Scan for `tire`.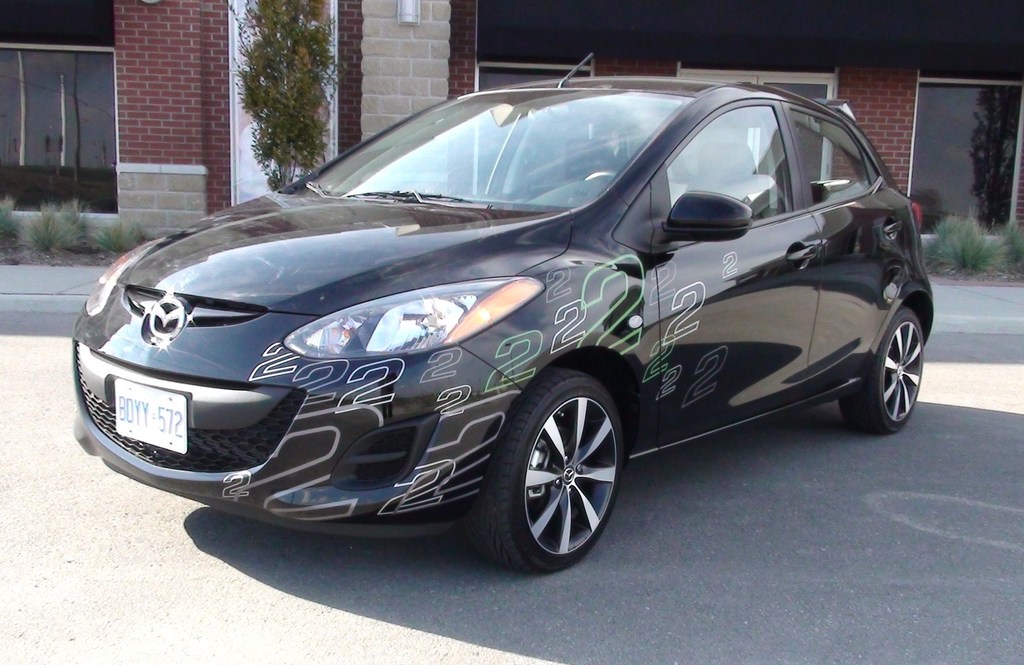
Scan result: x1=839, y1=309, x2=923, y2=436.
